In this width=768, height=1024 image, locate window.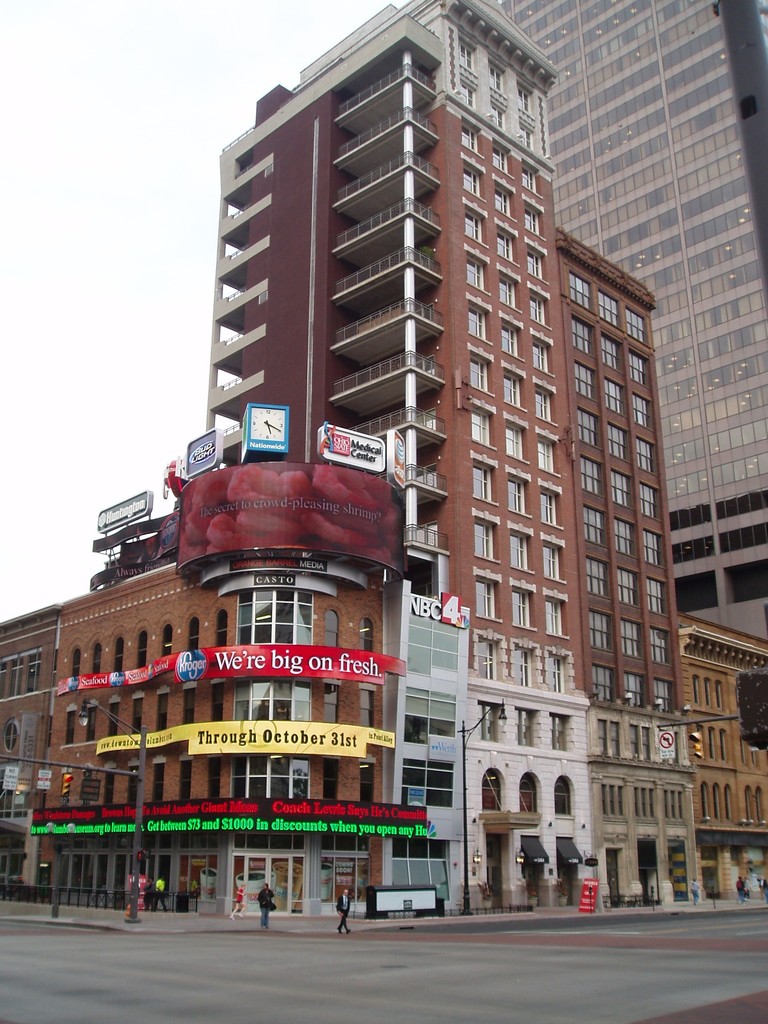
Bounding box: locate(469, 355, 488, 392).
